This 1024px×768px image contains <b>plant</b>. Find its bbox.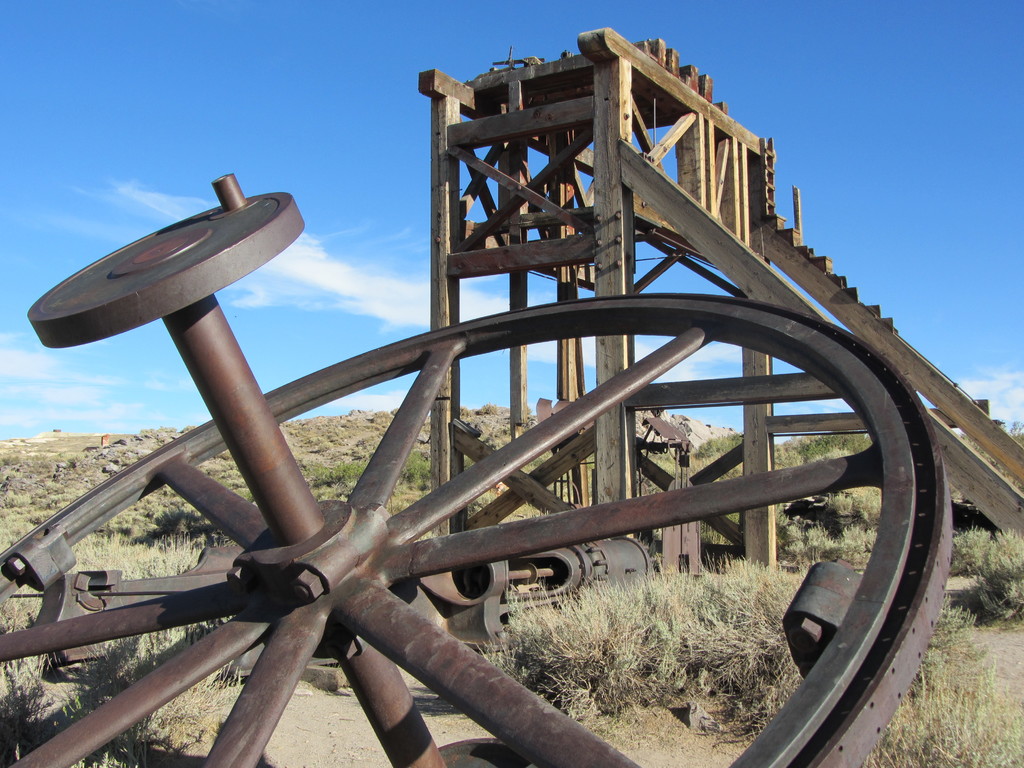
383,434,445,516.
